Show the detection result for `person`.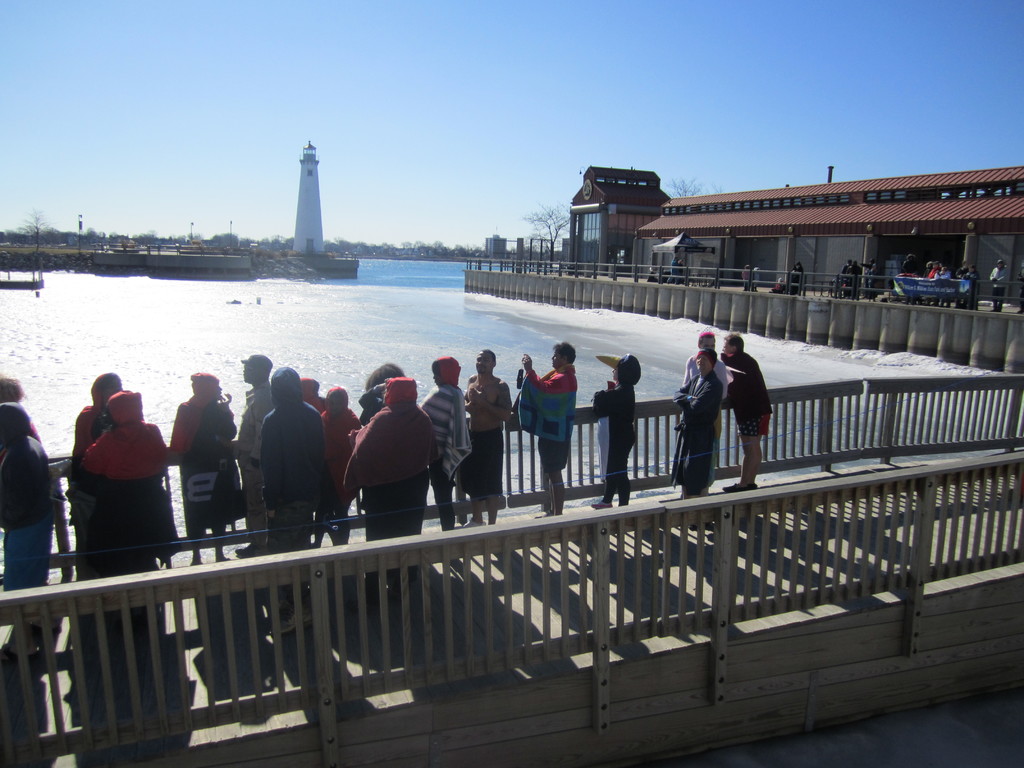
x1=76, y1=391, x2=173, y2=621.
